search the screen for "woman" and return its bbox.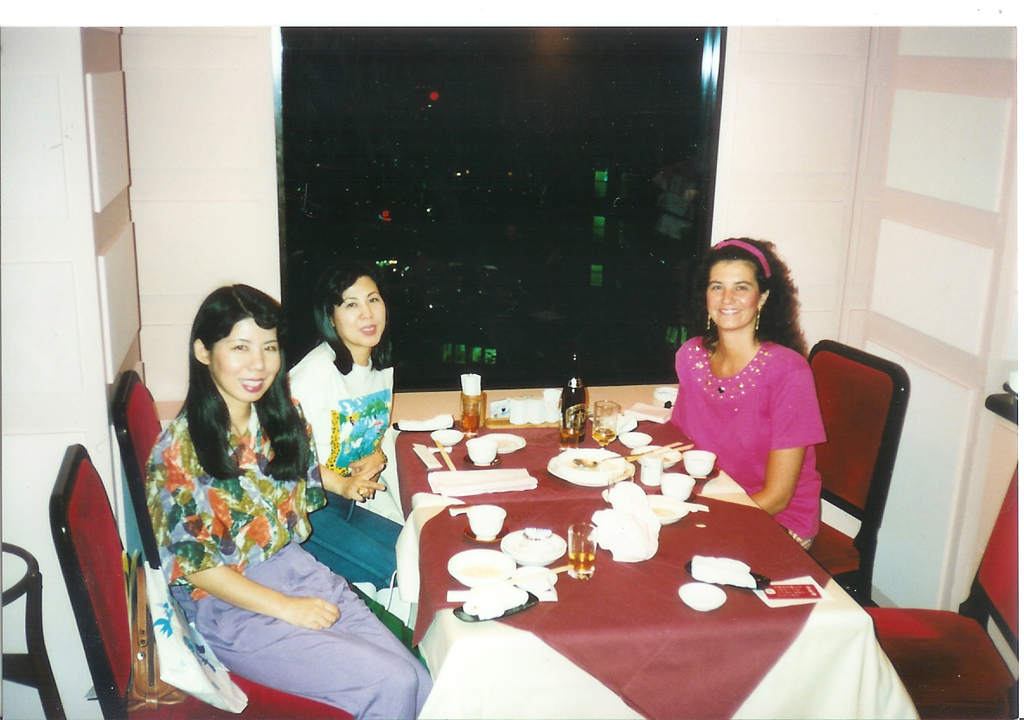
Found: 276/260/420/589.
